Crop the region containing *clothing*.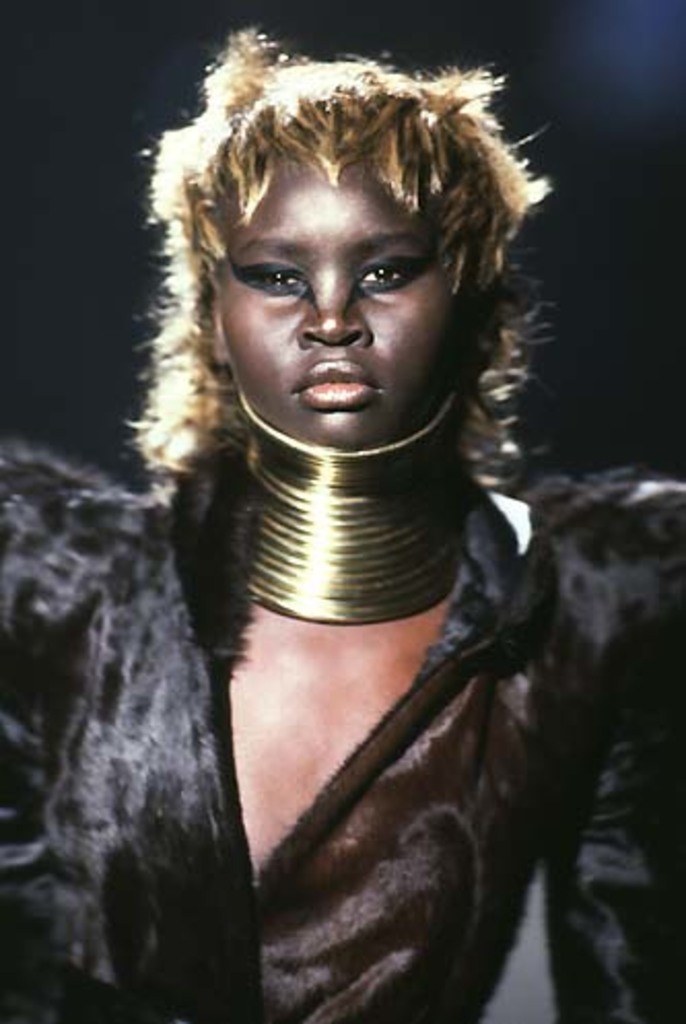
Crop region: pyautogui.locateOnScreen(0, 412, 684, 1022).
